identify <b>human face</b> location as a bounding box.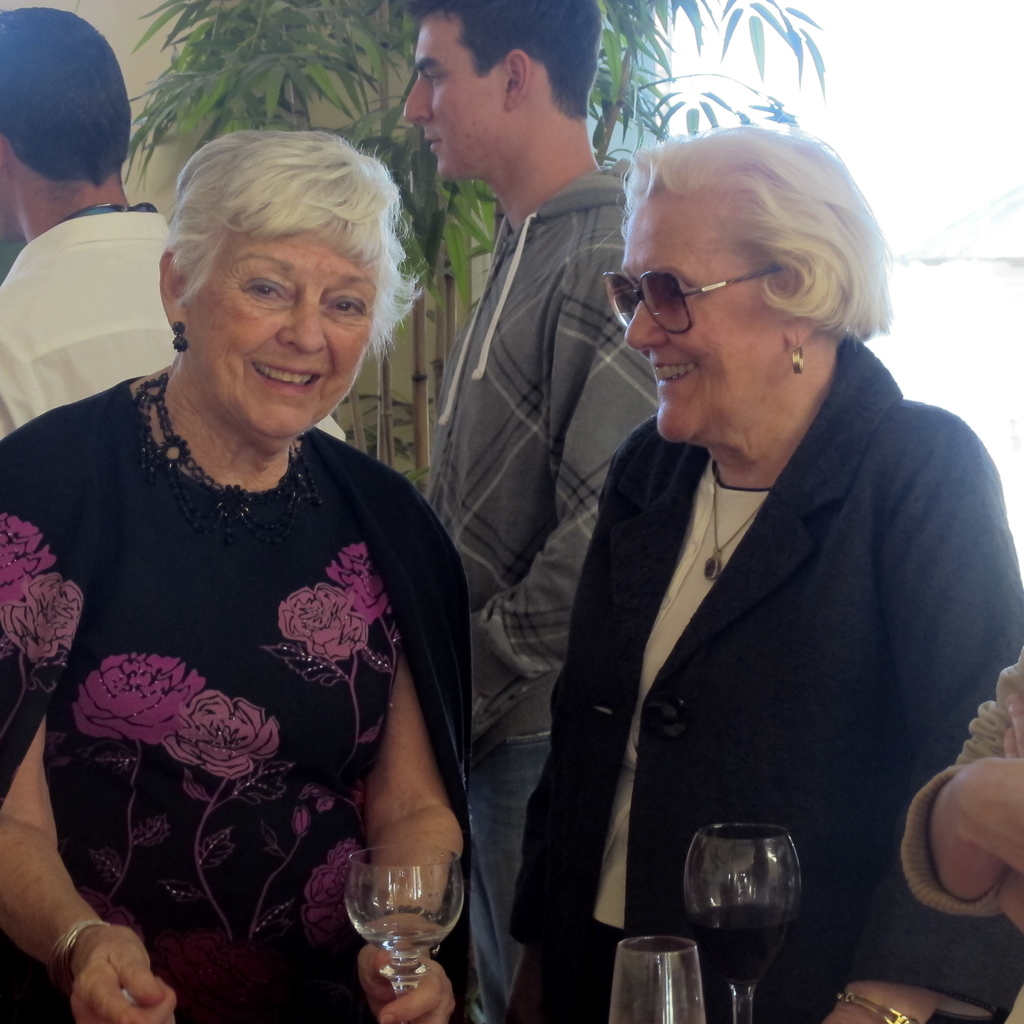
[left=605, top=194, right=780, bottom=440].
